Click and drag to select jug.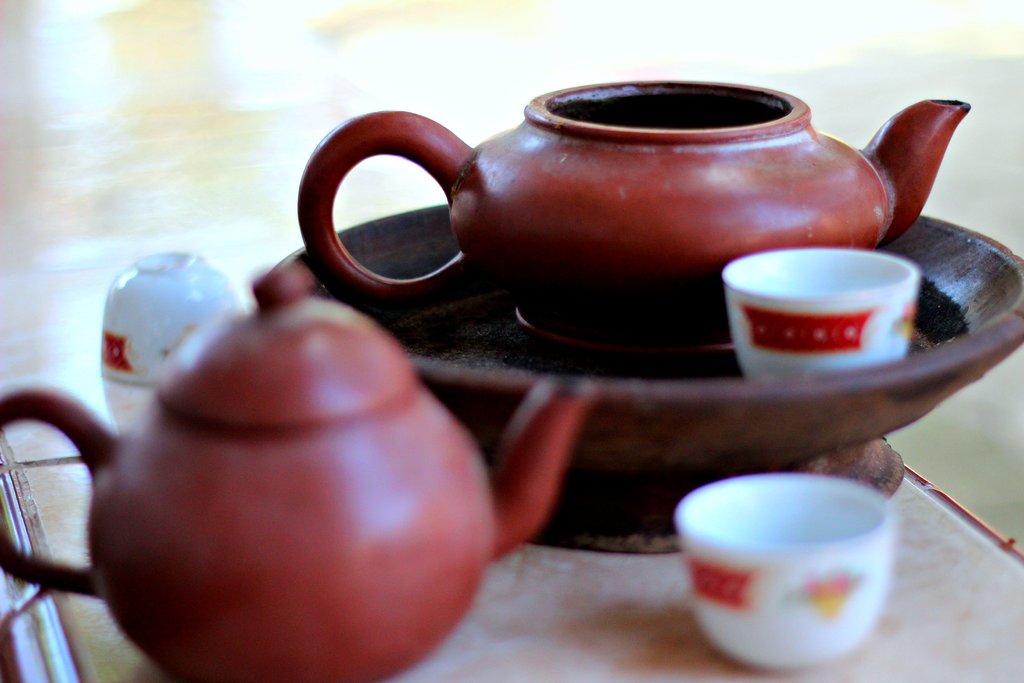
Selection: box=[418, 68, 982, 318].
